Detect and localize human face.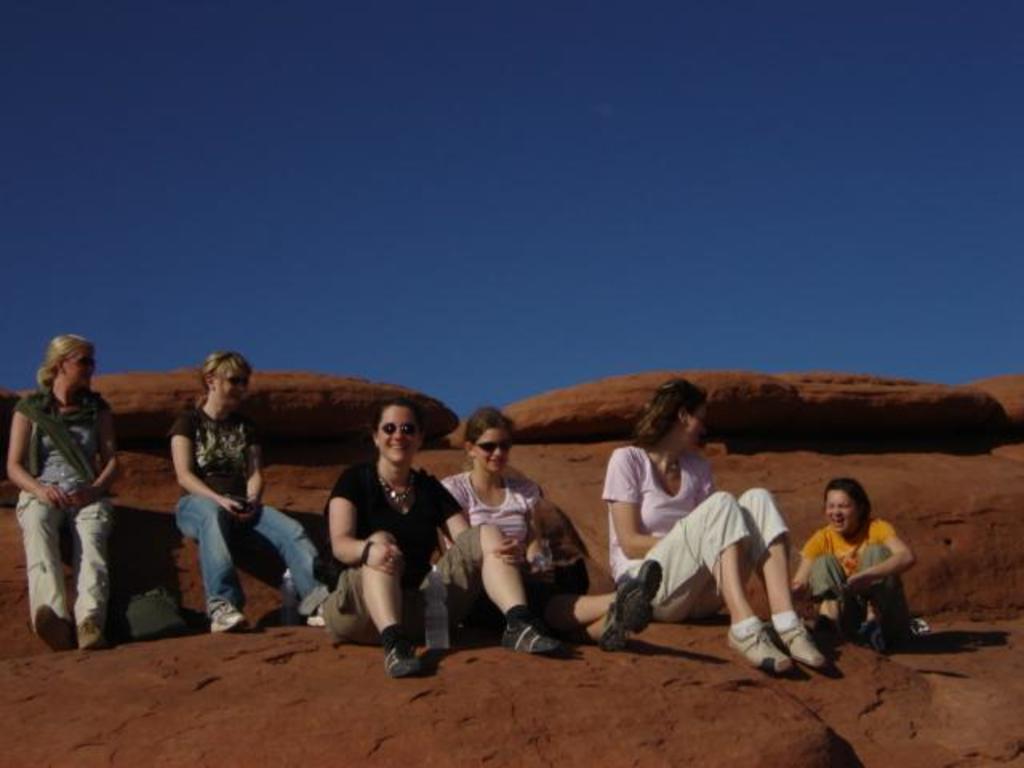
Localized at bbox=(376, 405, 416, 464).
